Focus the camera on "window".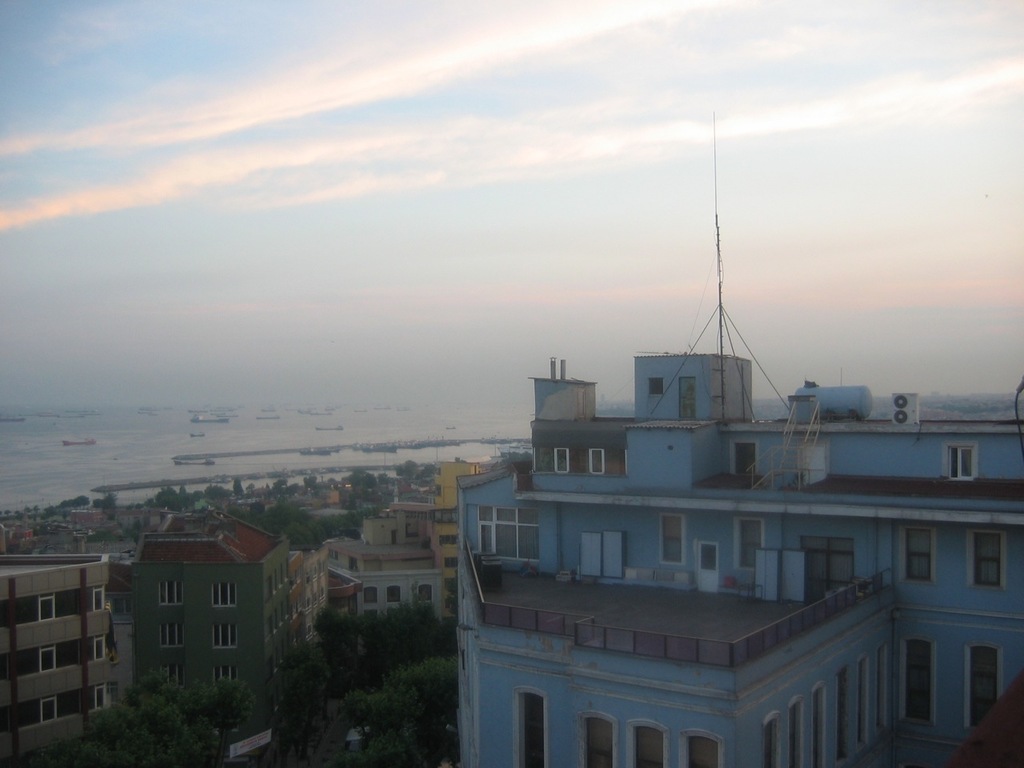
Focus region: [left=160, top=662, right=186, bottom=682].
